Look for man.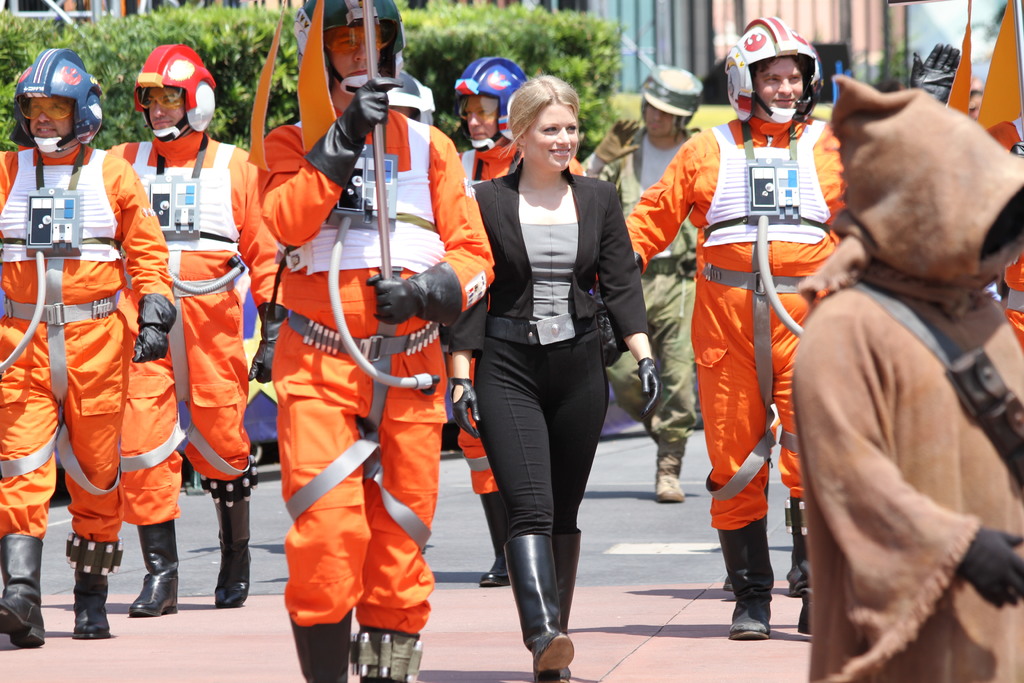
Found: 0 44 181 643.
